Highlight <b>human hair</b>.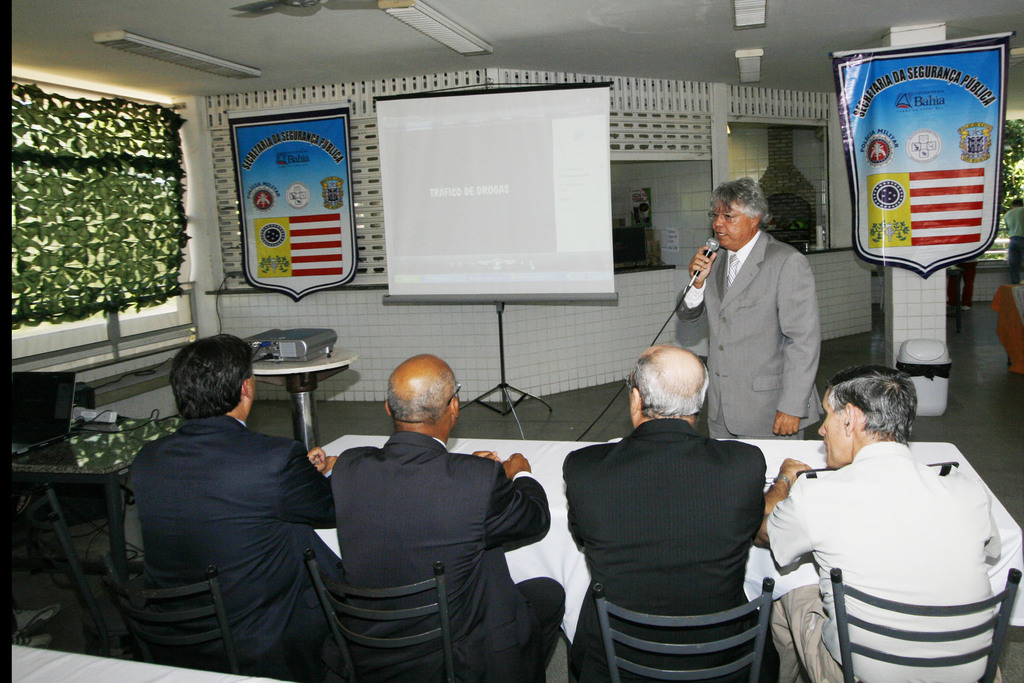
Highlighted region: 177/338/250/416.
